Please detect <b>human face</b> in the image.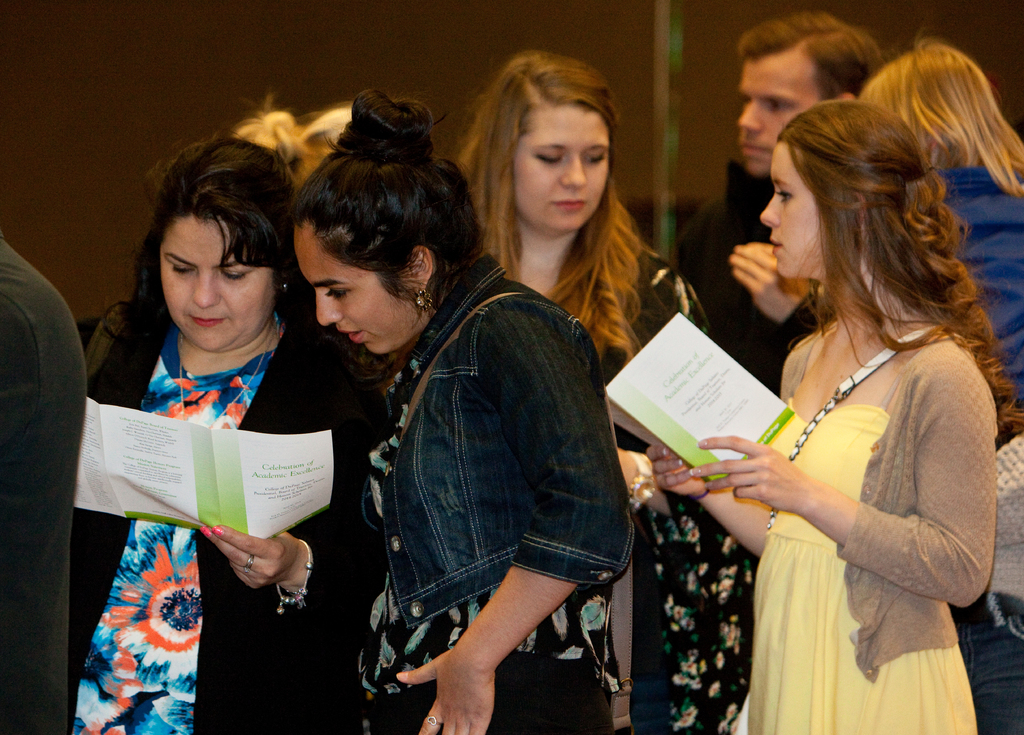
[293, 216, 423, 355].
